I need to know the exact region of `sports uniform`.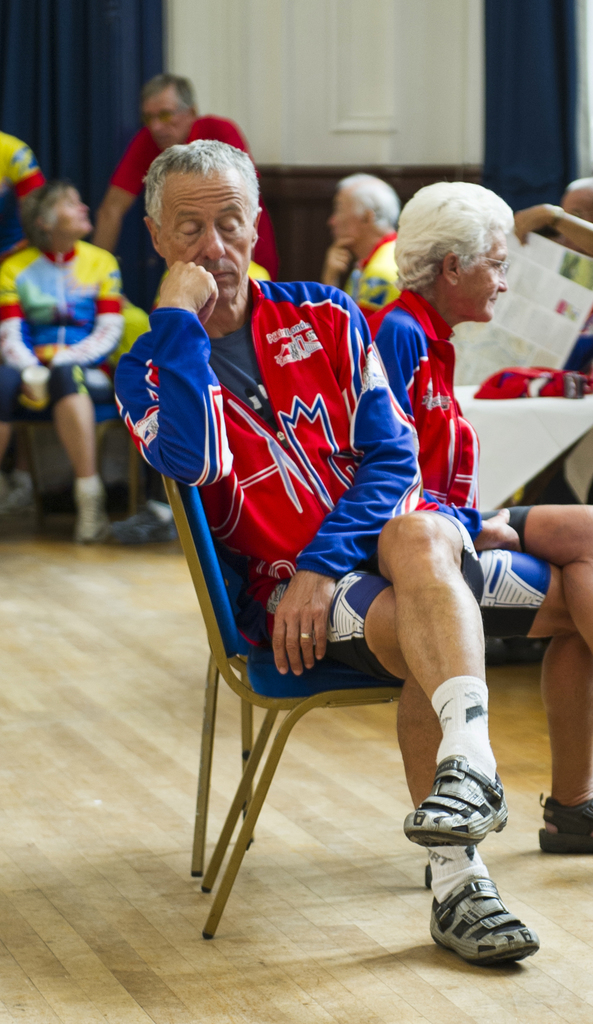
Region: left=0, top=218, right=129, bottom=529.
